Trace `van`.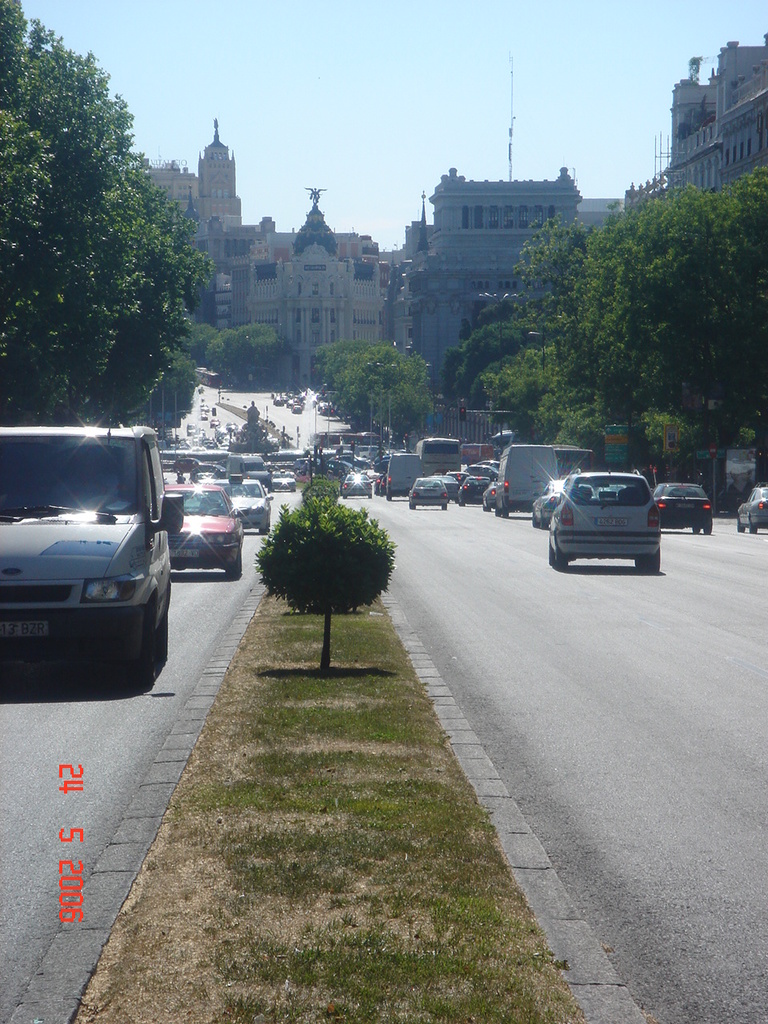
Traced to x1=0, y1=423, x2=185, y2=682.
